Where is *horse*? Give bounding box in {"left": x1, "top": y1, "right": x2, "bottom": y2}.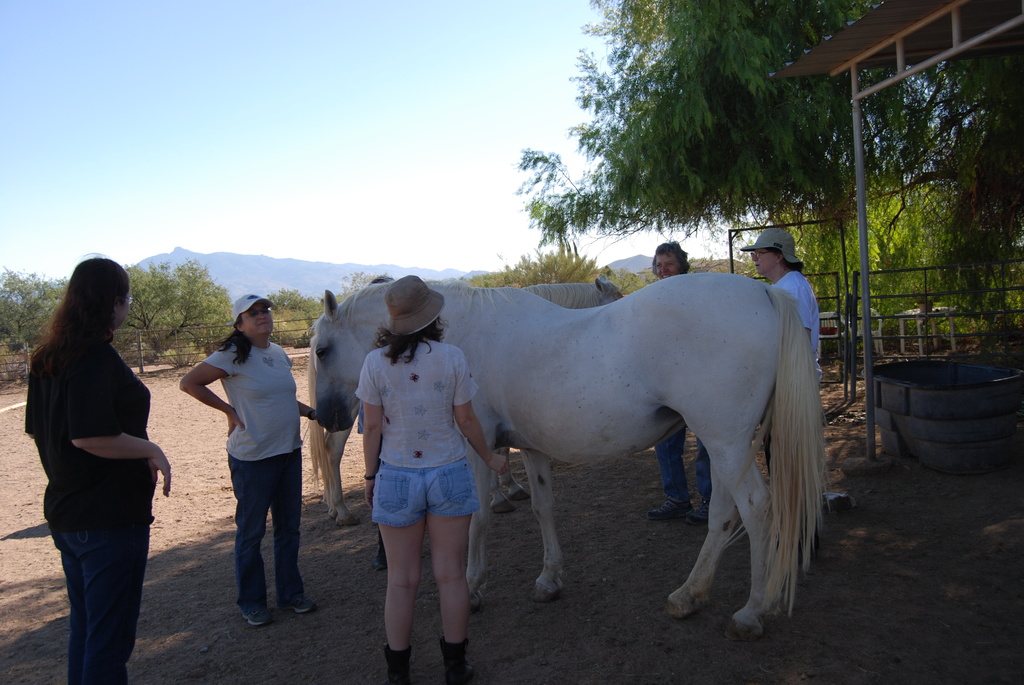
{"left": 316, "top": 271, "right": 824, "bottom": 642}.
